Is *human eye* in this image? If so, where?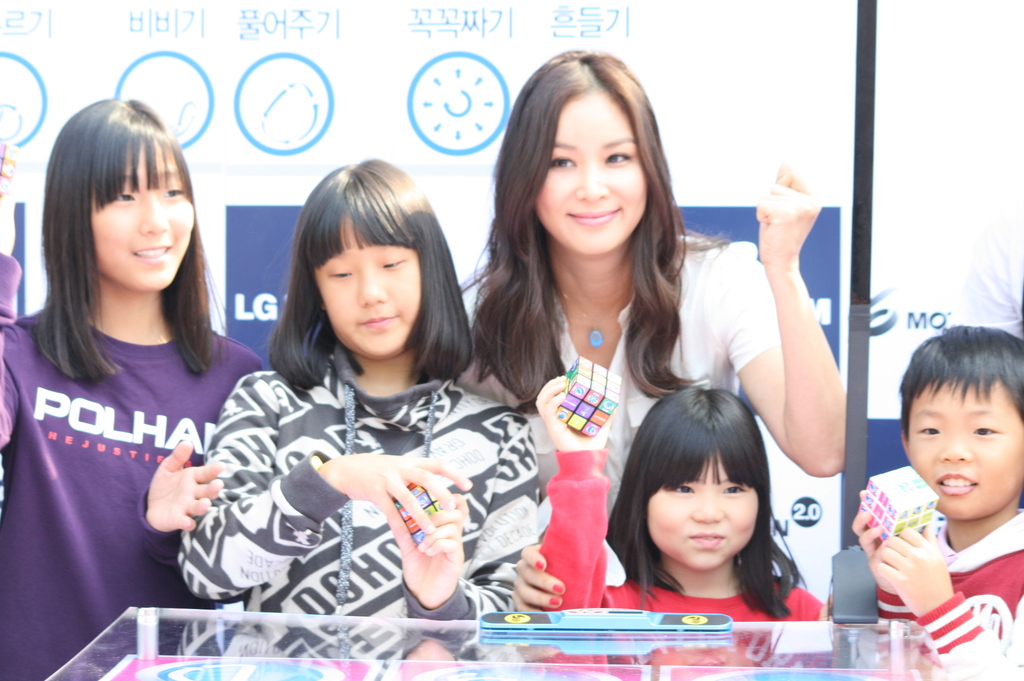
Yes, at l=603, t=147, r=632, b=167.
